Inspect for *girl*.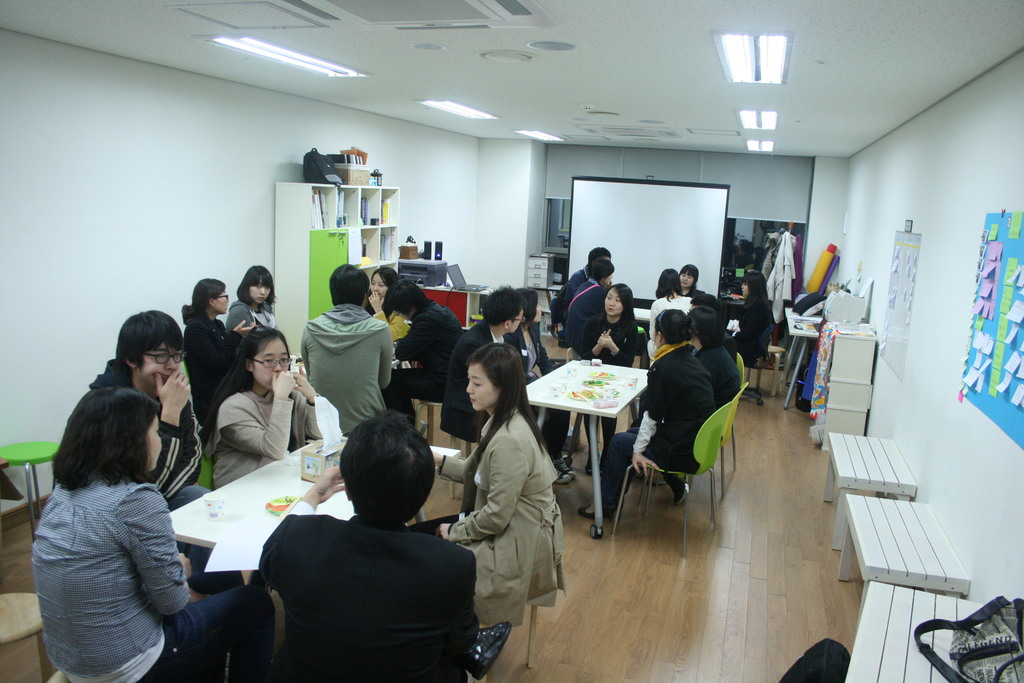
Inspection: [363,267,400,311].
